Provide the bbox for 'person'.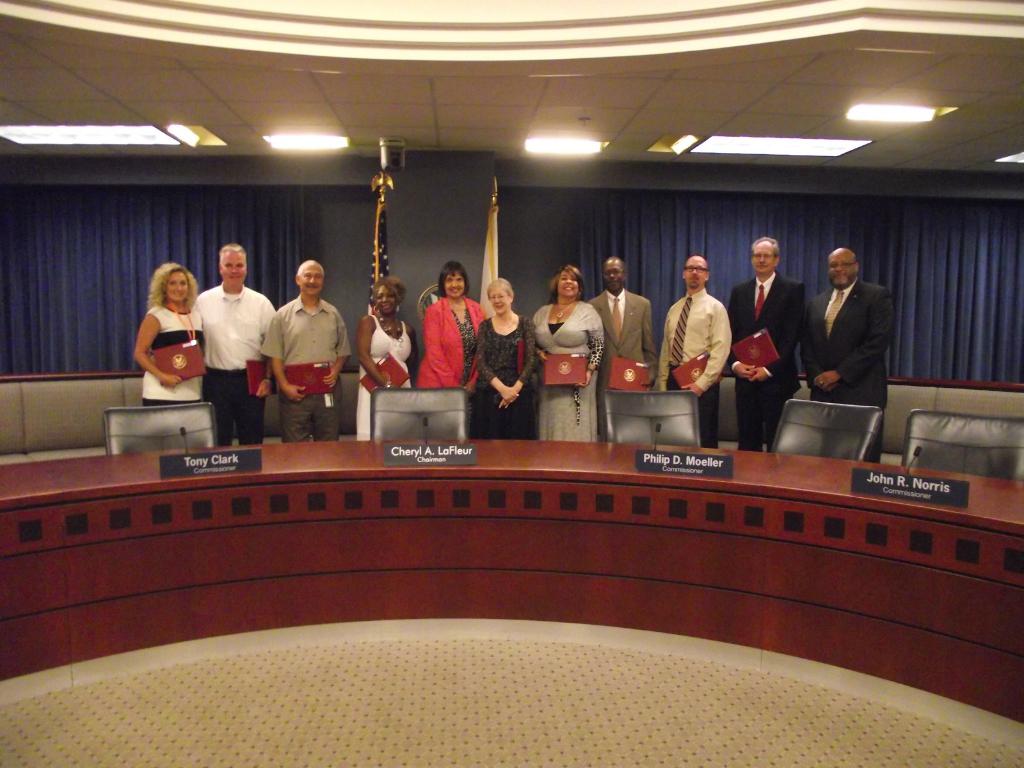
{"left": 588, "top": 252, "right": 657, "bottom": 436}.
